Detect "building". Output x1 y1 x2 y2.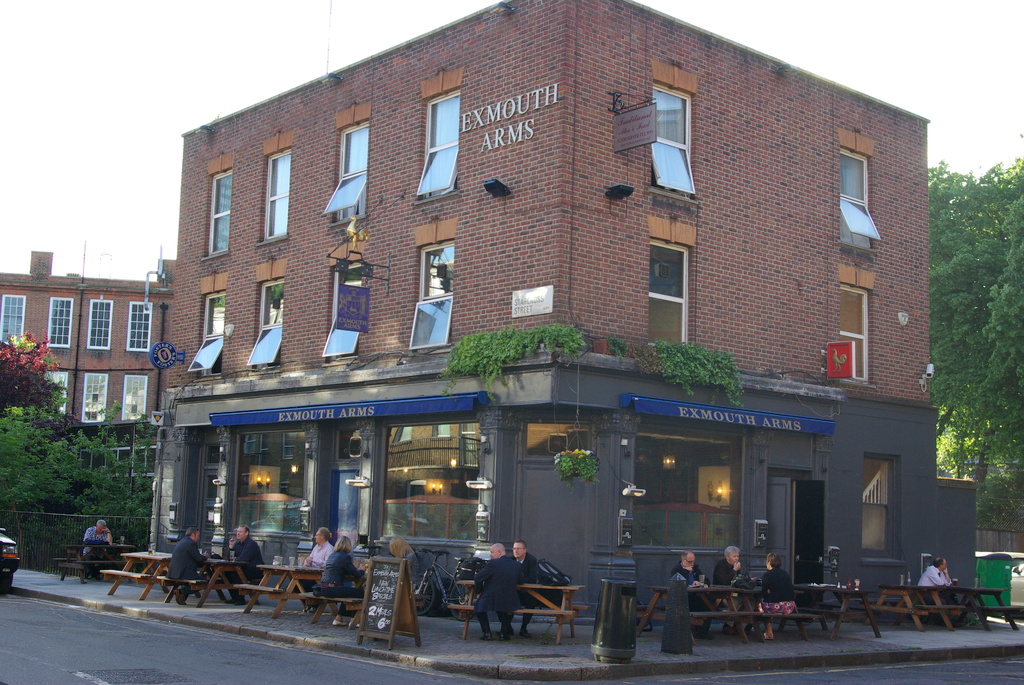
157 0 976 624.
